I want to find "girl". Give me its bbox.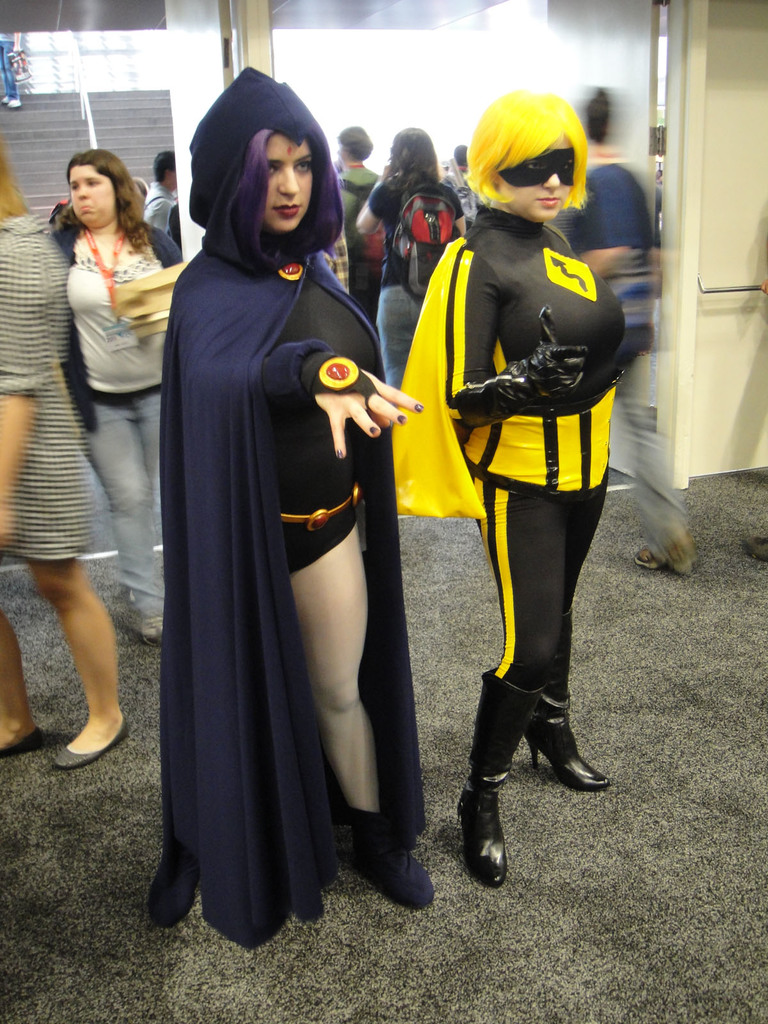
1,160,125,769.
